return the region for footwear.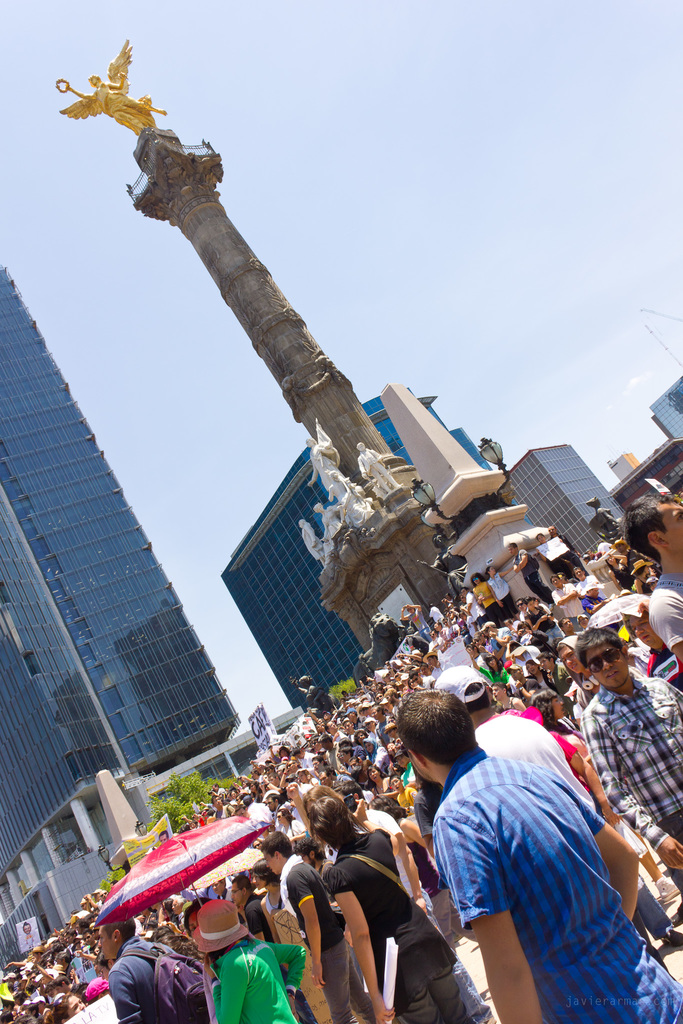
detection(665, 922, 682, 951).
